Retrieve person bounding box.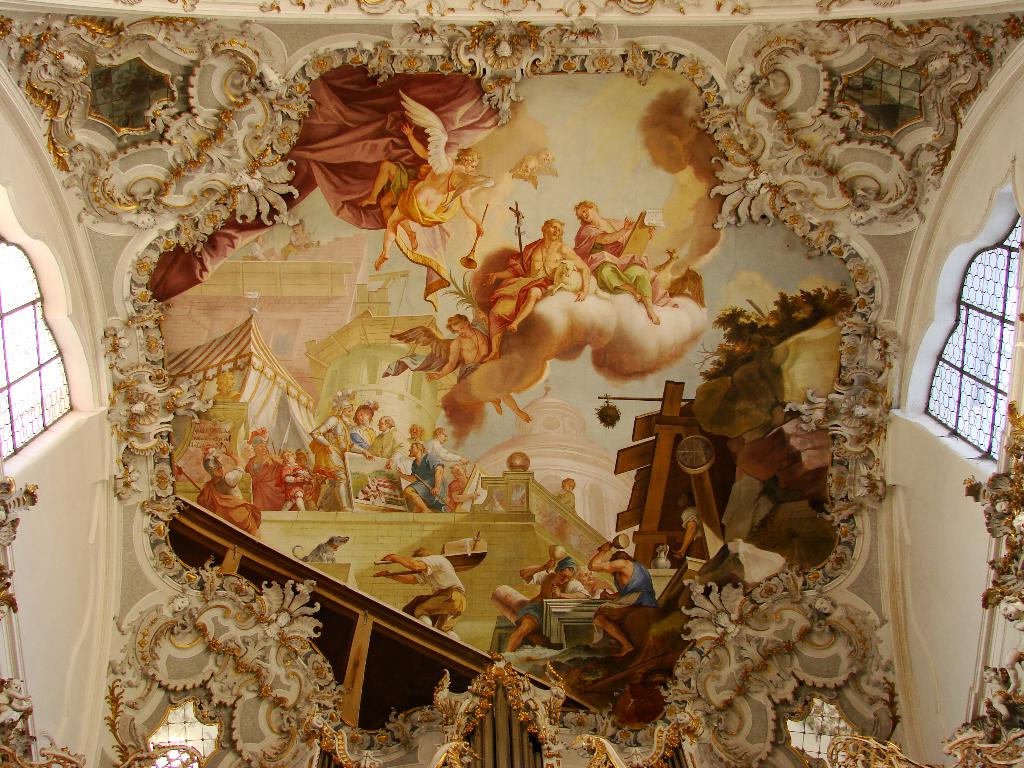
Bounding box: select_region(376, 549, 468, 637).
